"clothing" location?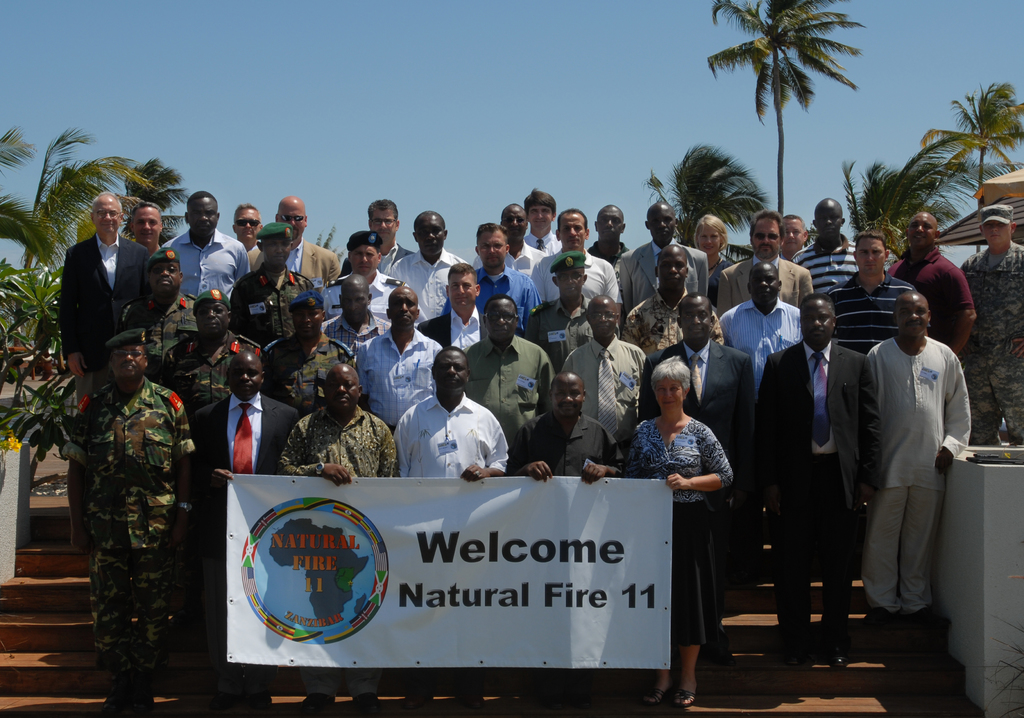
detection(561, 326, 645, 466)
